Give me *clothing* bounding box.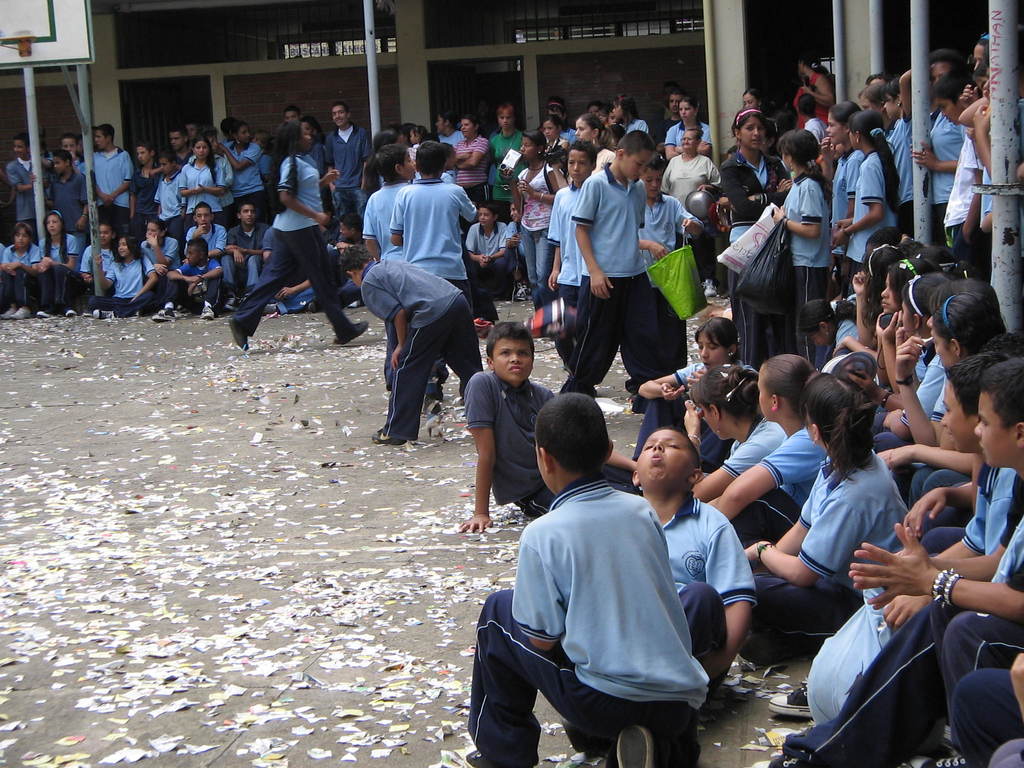
bbox(544, 182, 586, 307).
